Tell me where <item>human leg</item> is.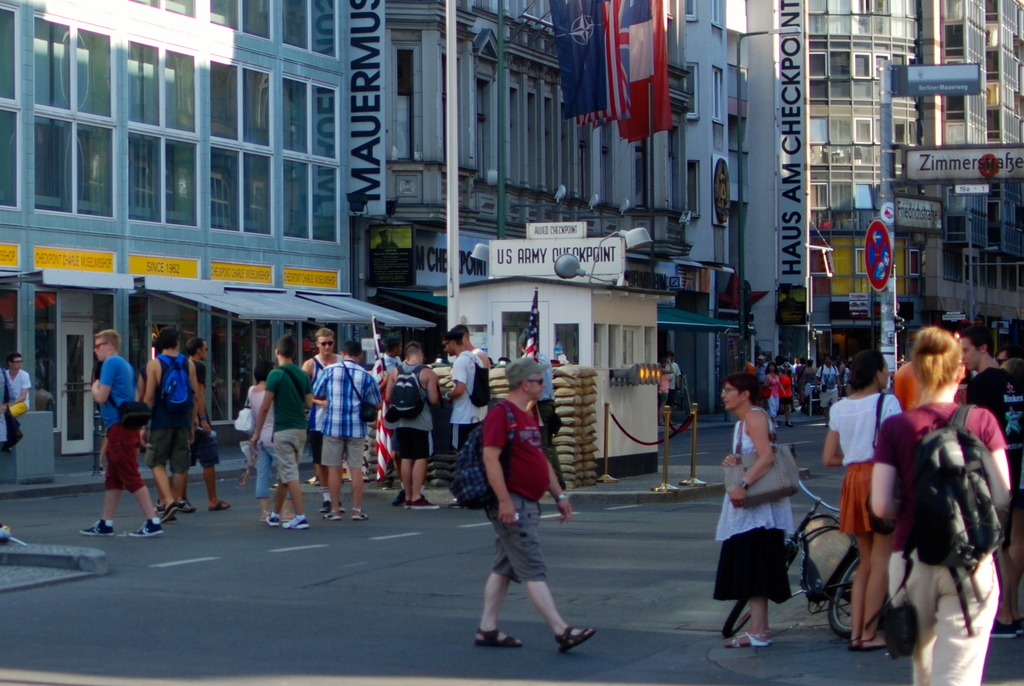
<item>human leg</item> is at select_region(76, 445, 115, 532).
